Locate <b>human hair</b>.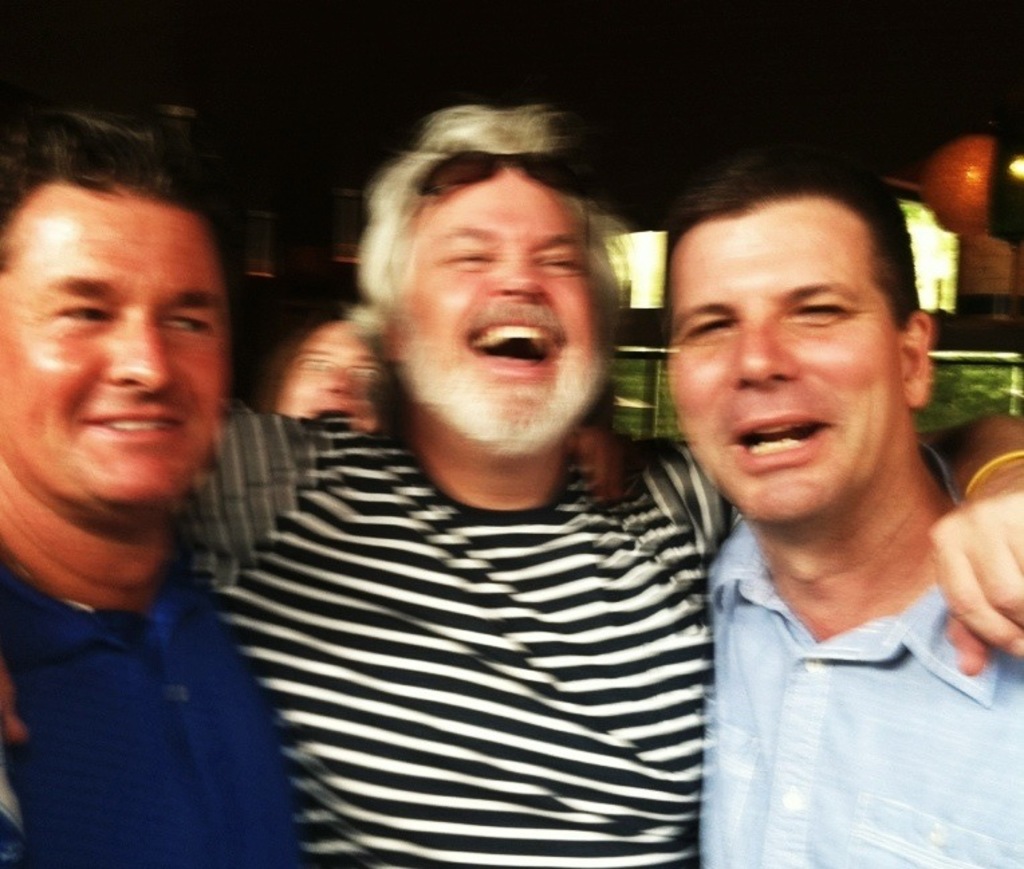
Bounding box: bbox=[665, 149, 921, 331].
